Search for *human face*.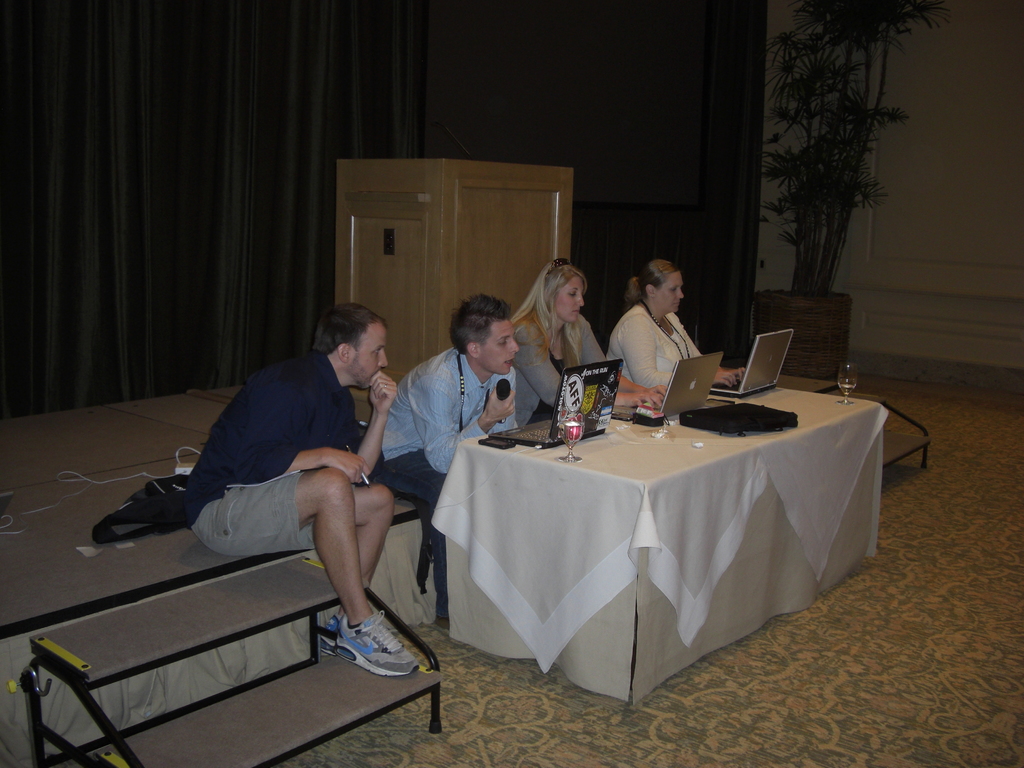
Found at Rect(553, 277, 586, 326).
